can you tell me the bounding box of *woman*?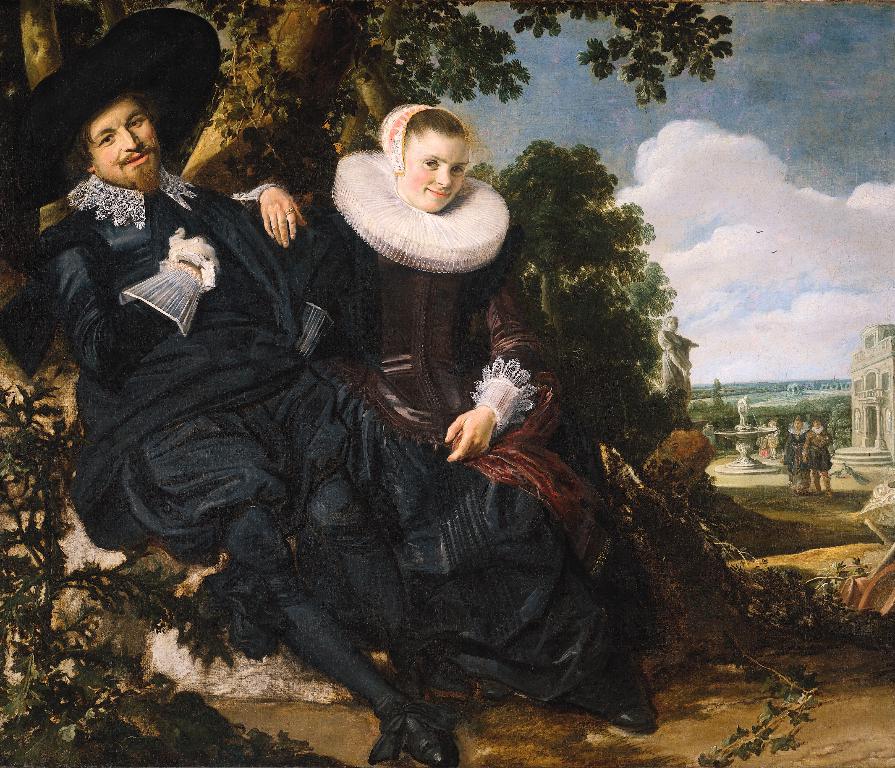
pyautogui.locateOnScreen(226, 99, 660, 626).
